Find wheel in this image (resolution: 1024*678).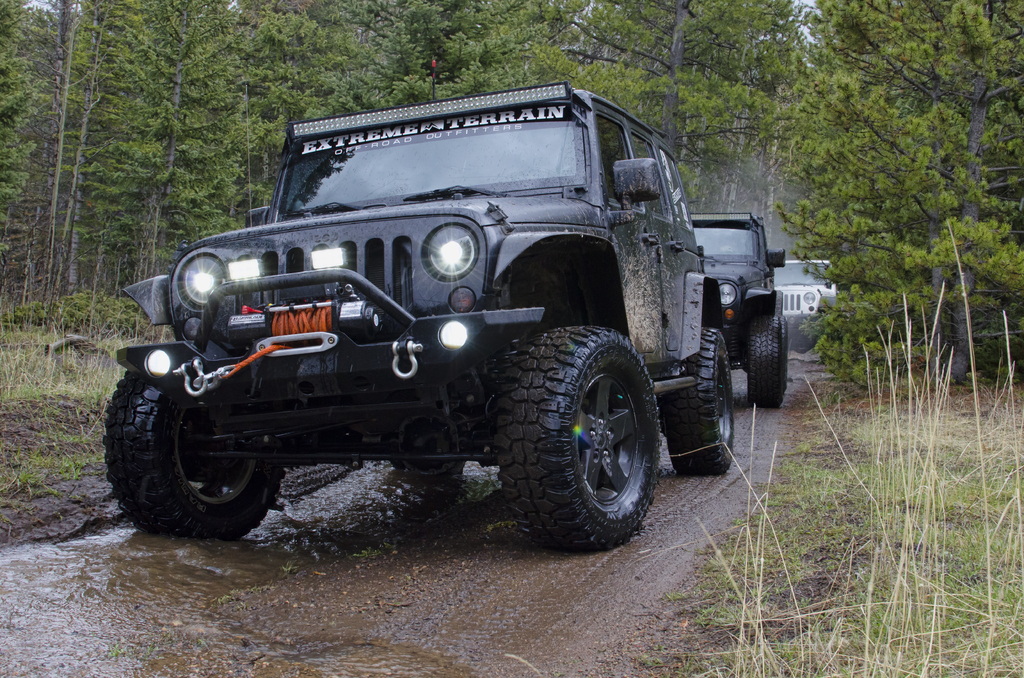
[x1=101, y1=367, x2=286, y2=540].
